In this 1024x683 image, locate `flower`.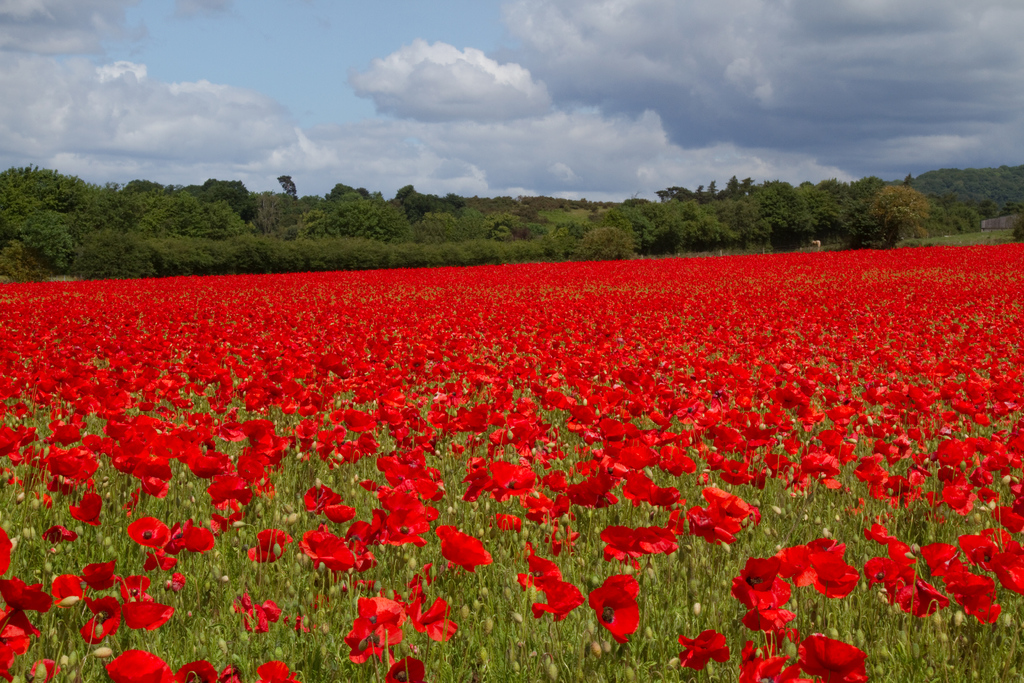
Bounding box: box=[26, 655, 64, 682].
